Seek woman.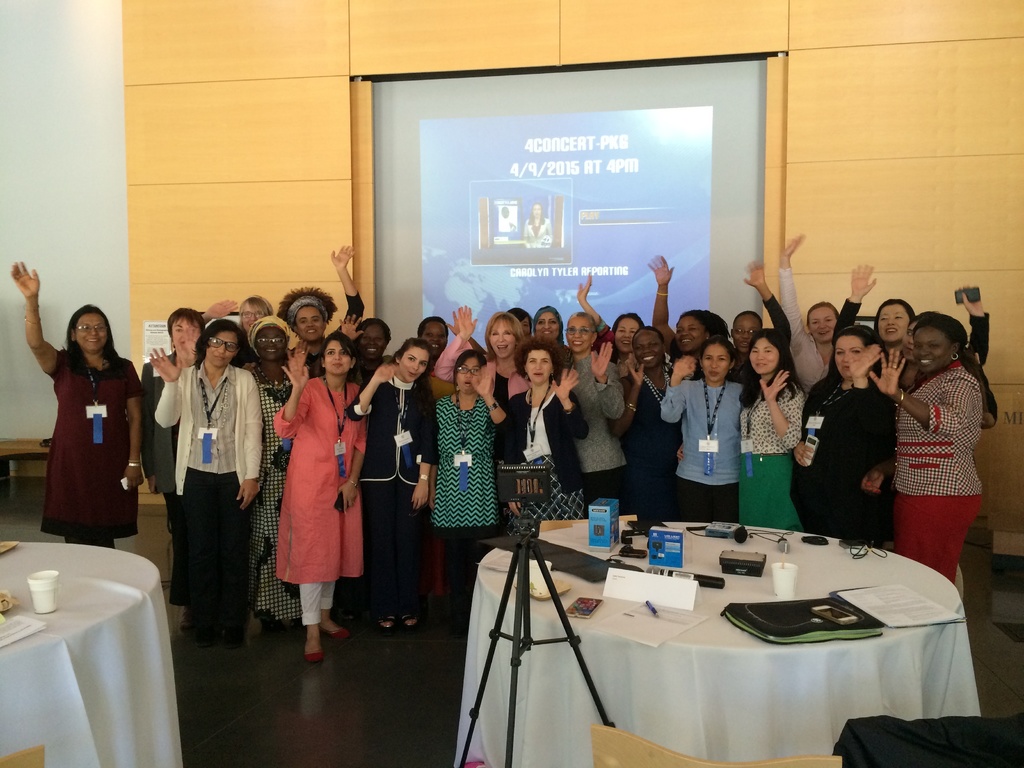
[x1=646, y1=248, x2=714, y2=375].
